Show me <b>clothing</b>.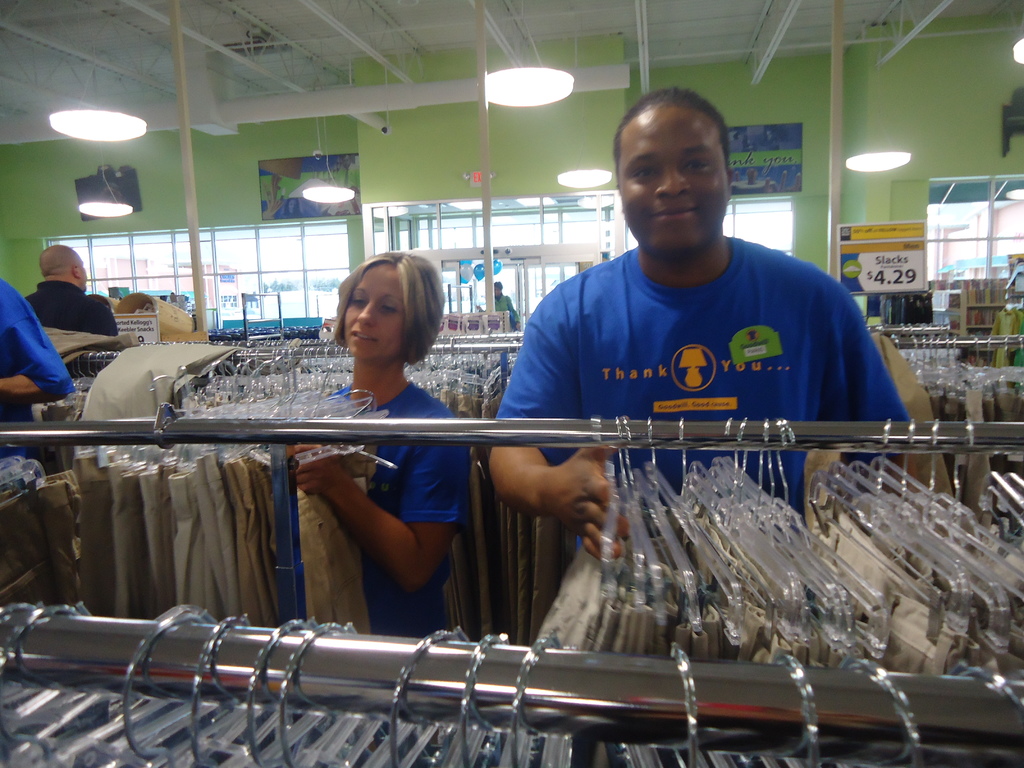
<b>clothing</b> is here: (24,280,116,335).
